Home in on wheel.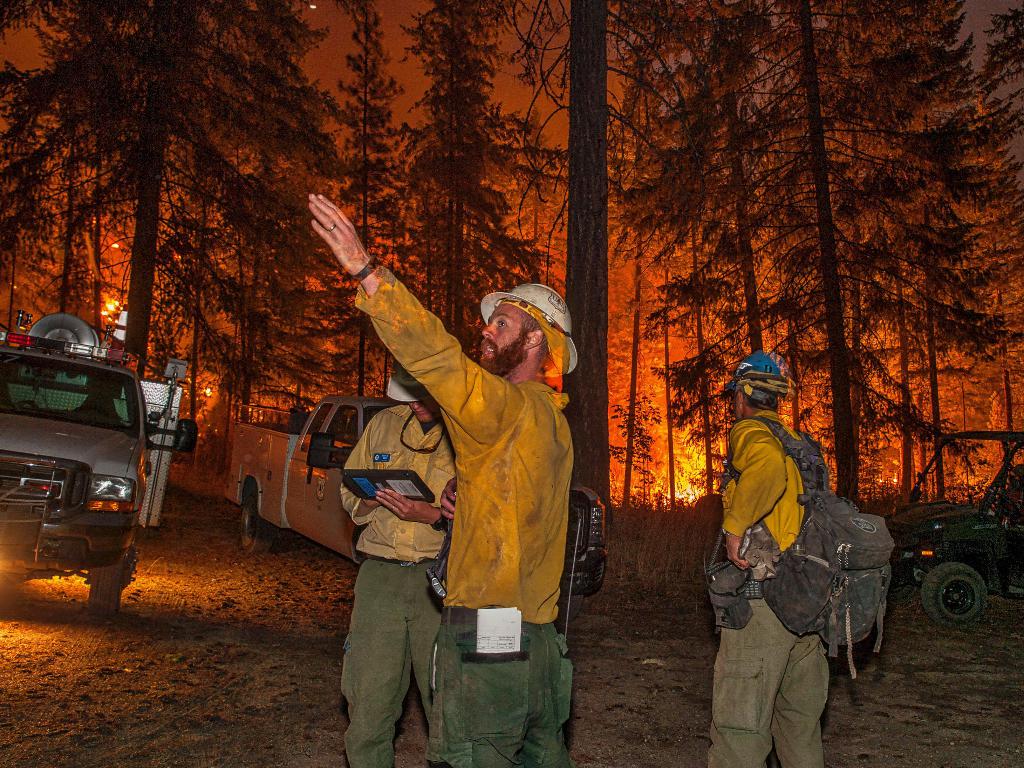
Homed in at [931, 562, 1011, 639].
